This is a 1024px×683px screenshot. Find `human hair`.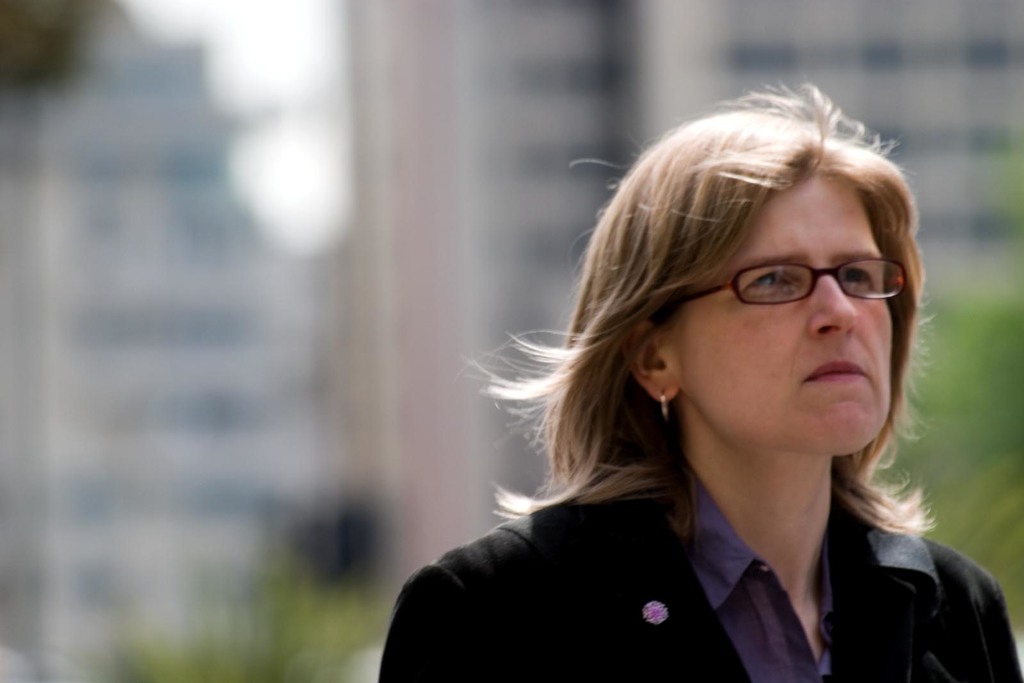
Bounding box: locate(526, 71, 924, 537).
